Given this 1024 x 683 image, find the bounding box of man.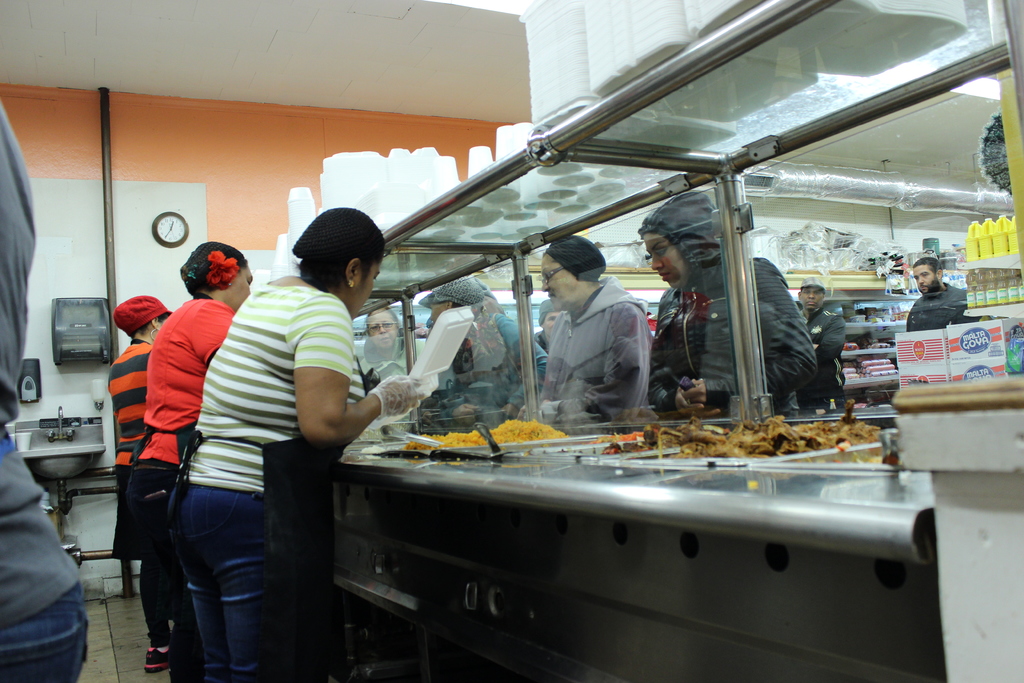
Rect(629, 189, 820, 418).
